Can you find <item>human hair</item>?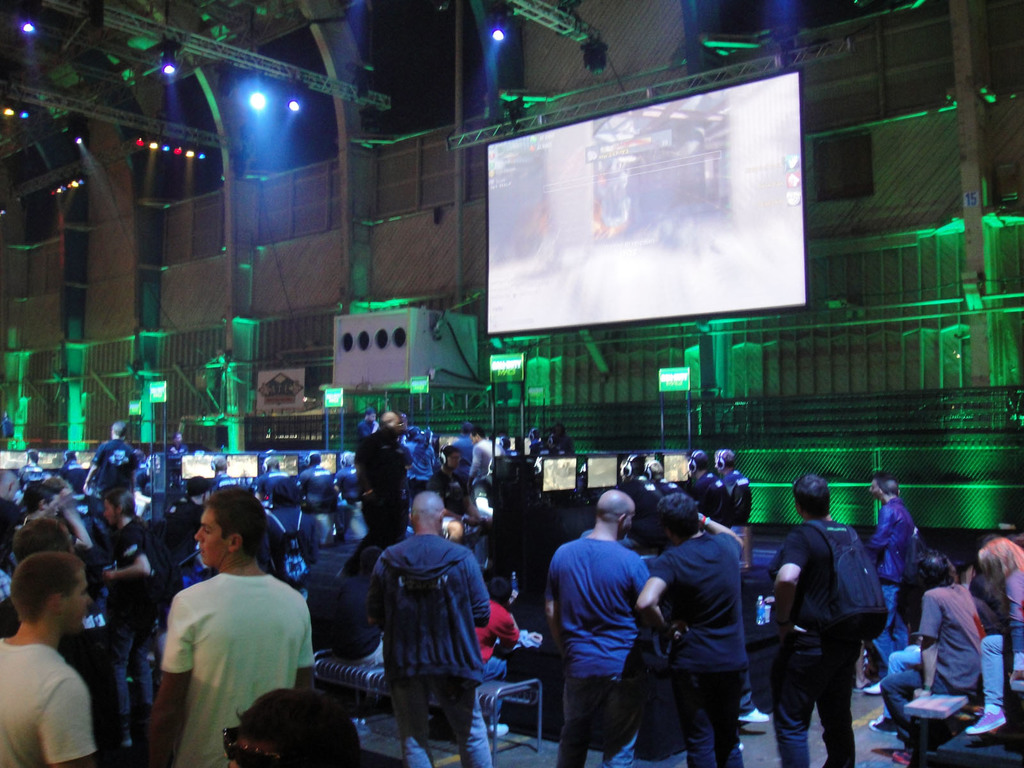
Yes, bounding box: <box>876,474,898,495</box>.
